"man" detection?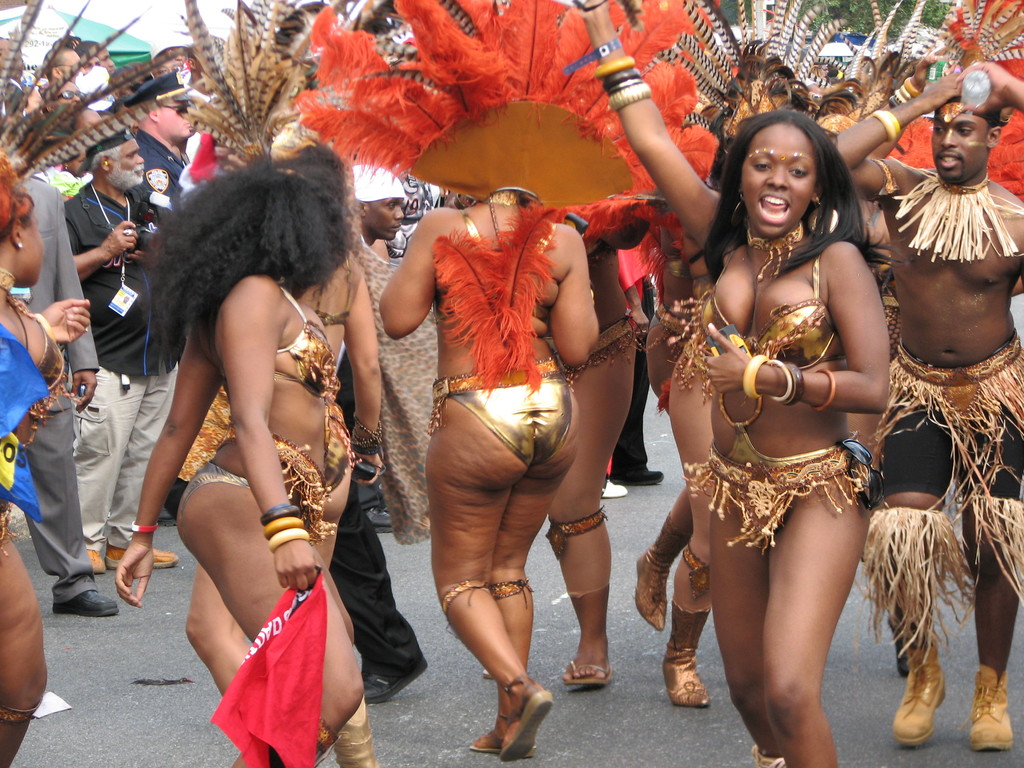
rect(123, 69, 195, 208)
